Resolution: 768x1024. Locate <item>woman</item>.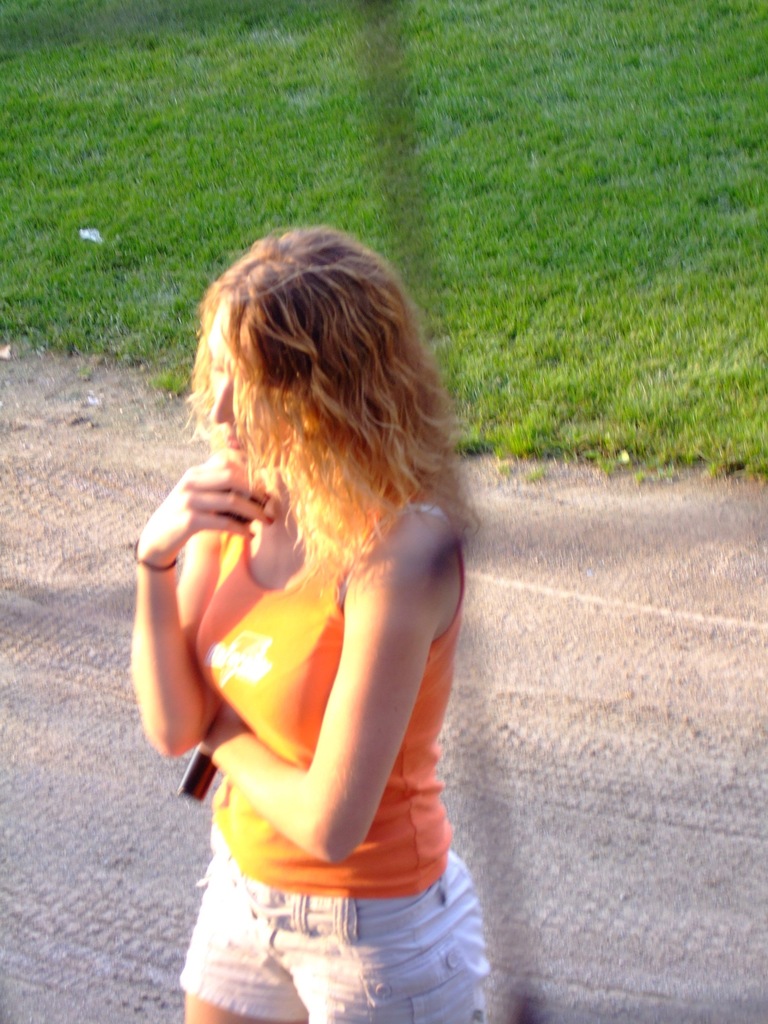
pyautogui.locateOnScreen(136, 236, 489, 1023).
